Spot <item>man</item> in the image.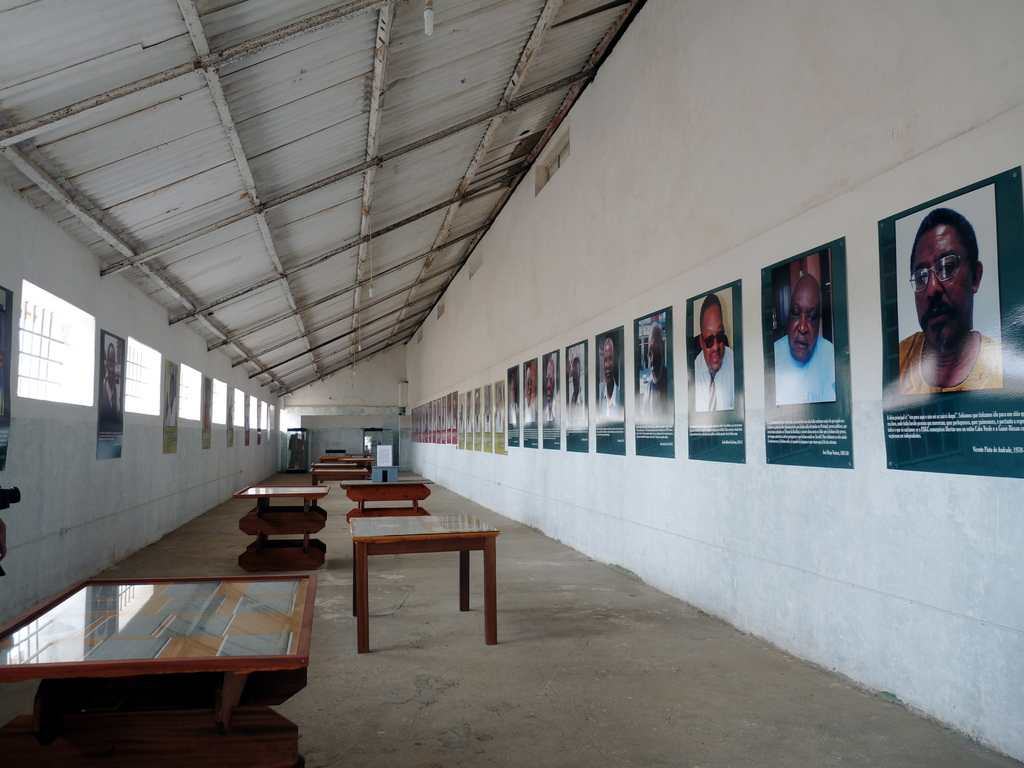
<item>man</item> found at bbox=[563, 351, 589, 431].
